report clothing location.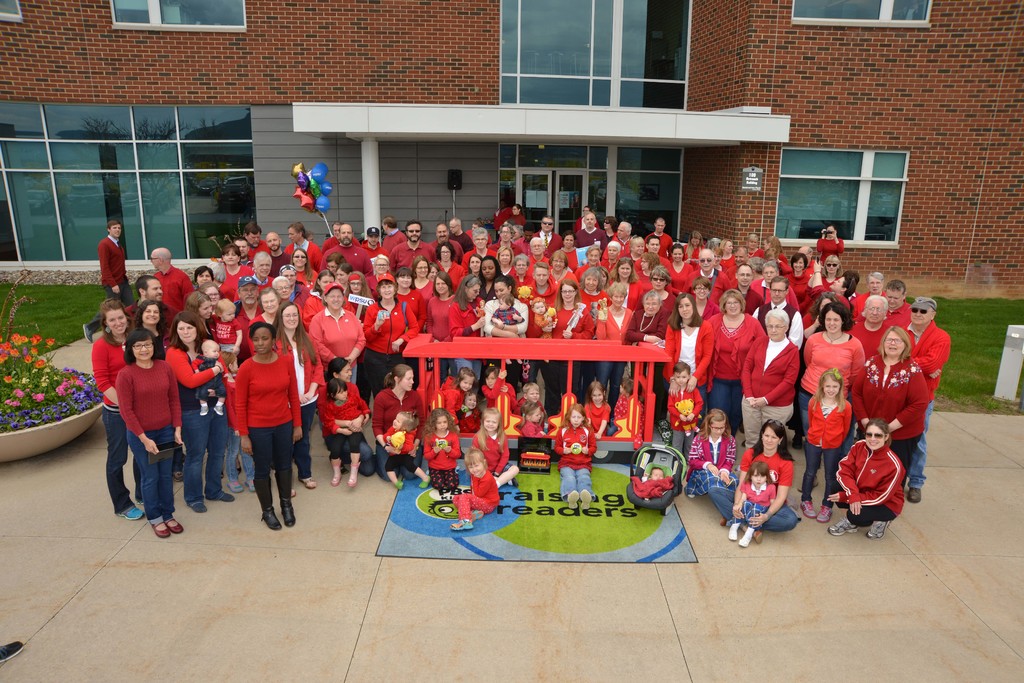
Report: [left=637, top=478, right=659, bottom=502].
